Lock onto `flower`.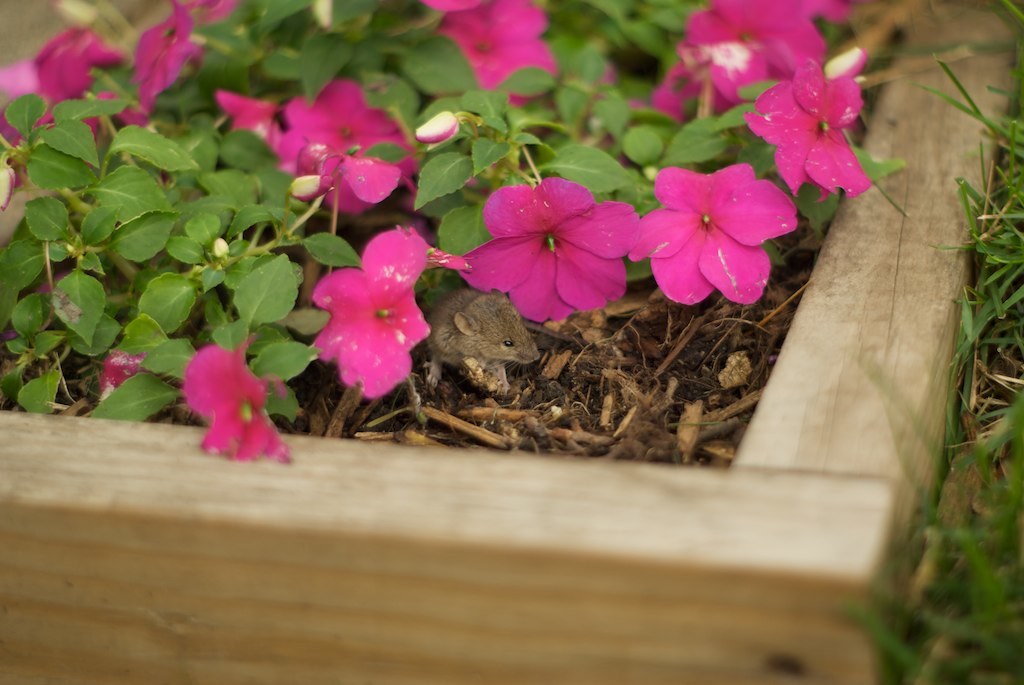
Locked: x1=286, y1=77, x2=430, y2=166.
